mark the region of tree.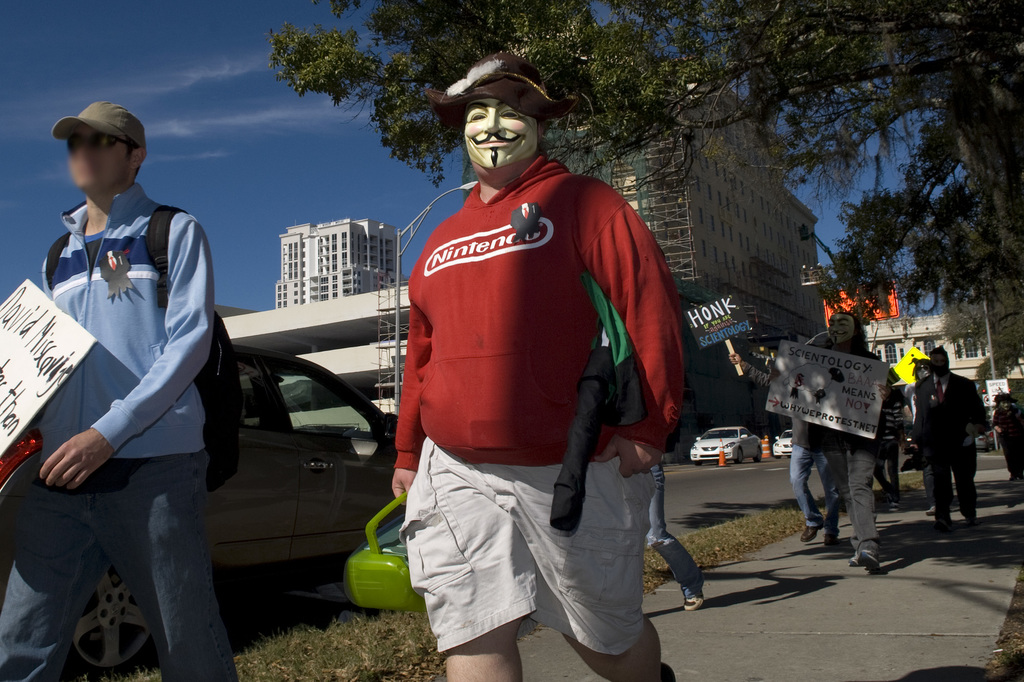
Region: bbox=(930, 271, 1023, 383).
